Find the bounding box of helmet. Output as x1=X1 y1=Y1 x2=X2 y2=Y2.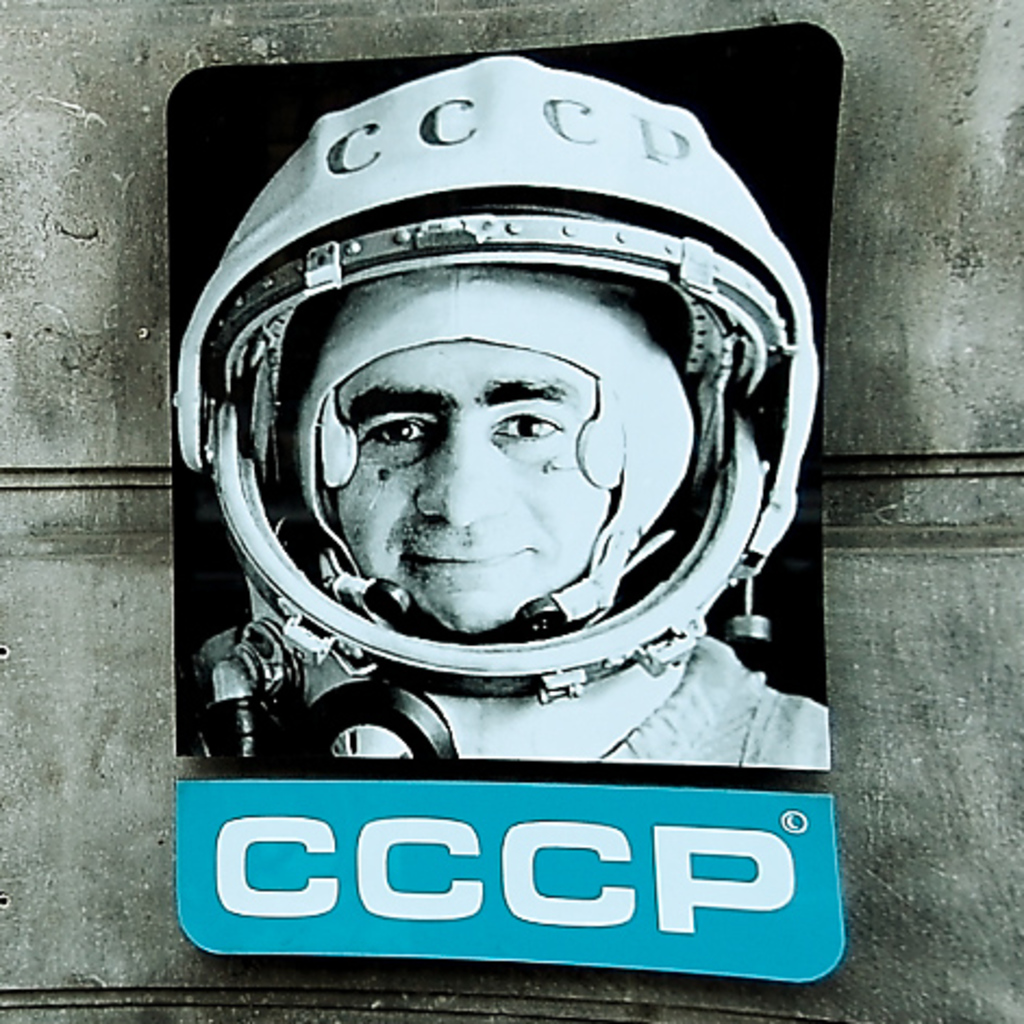
x1=178 y1=70 x2=807 y2=765.
